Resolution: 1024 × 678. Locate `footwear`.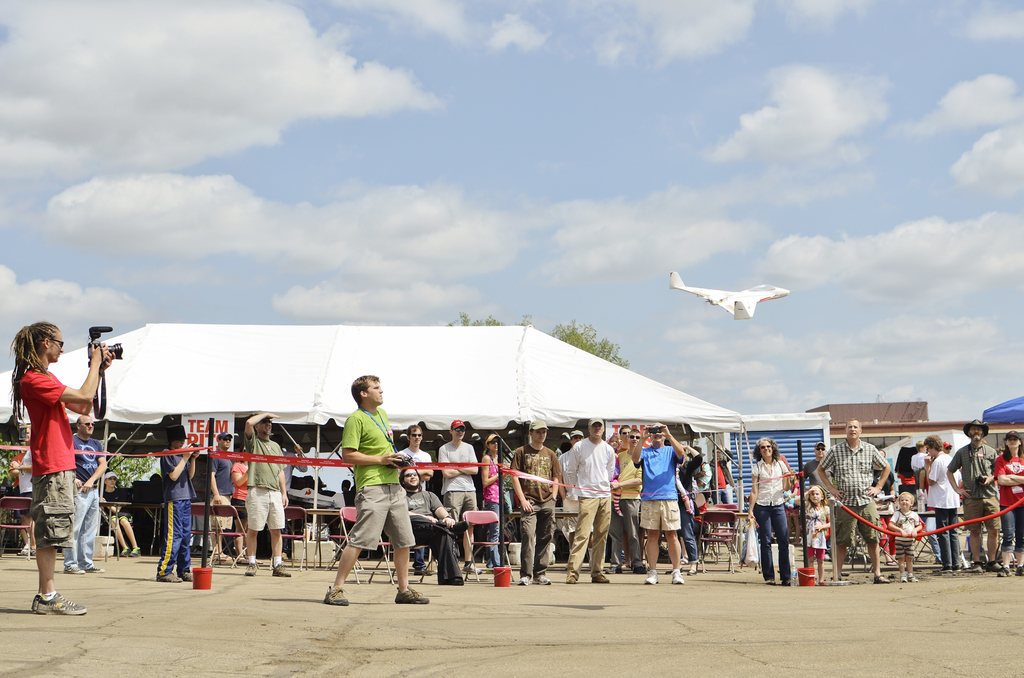
pyautogui.locateOnScreen(156, 571, 182, 583).
